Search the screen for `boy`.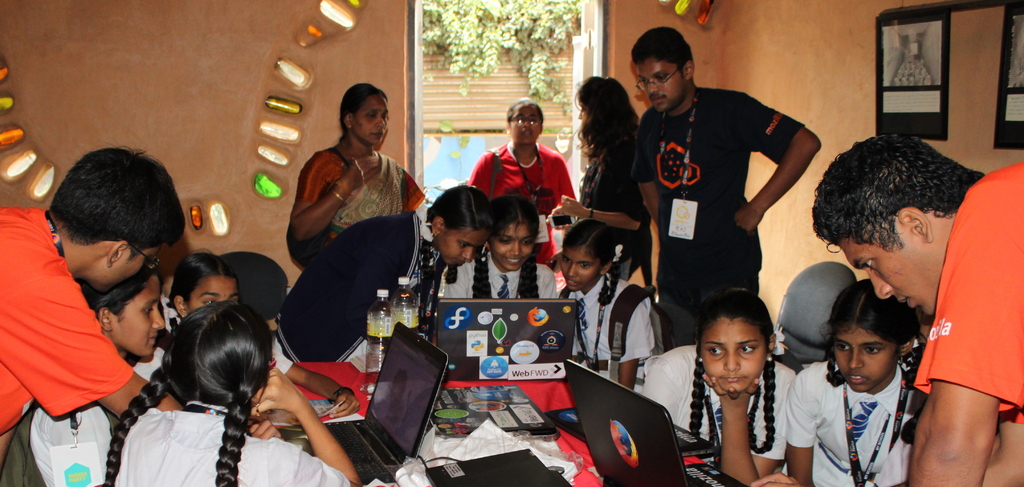
Found at crop(630, 22, 825, 354).
